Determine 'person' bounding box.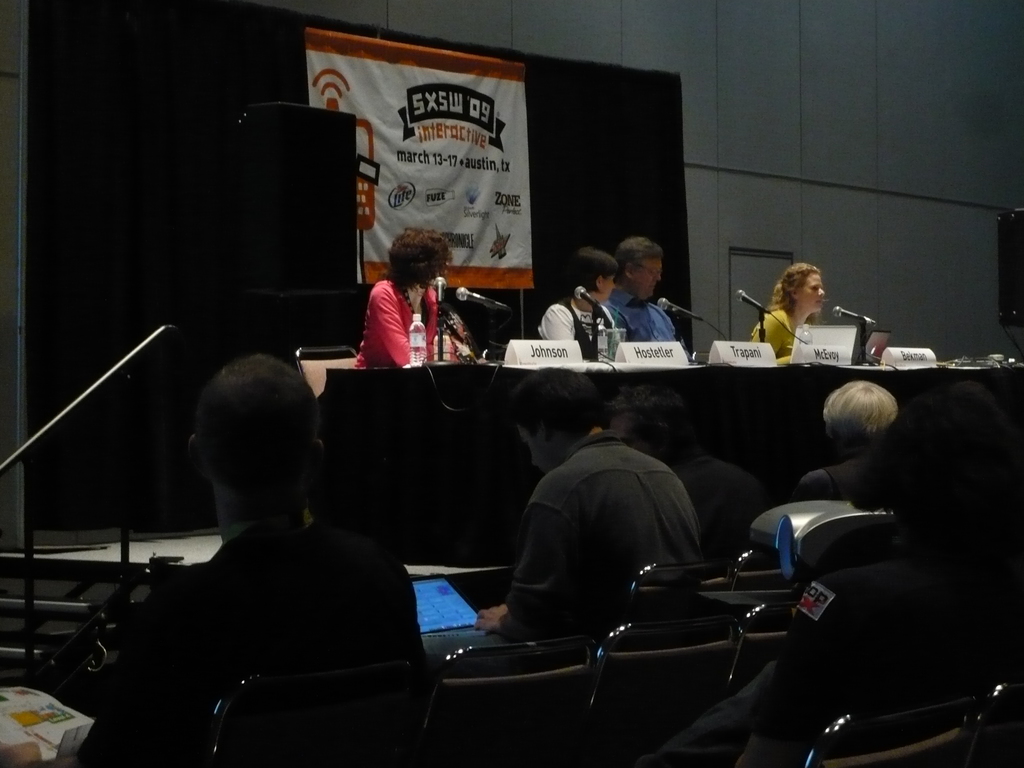
Determined: (left=602, top=388, right=770, bottom=569).
